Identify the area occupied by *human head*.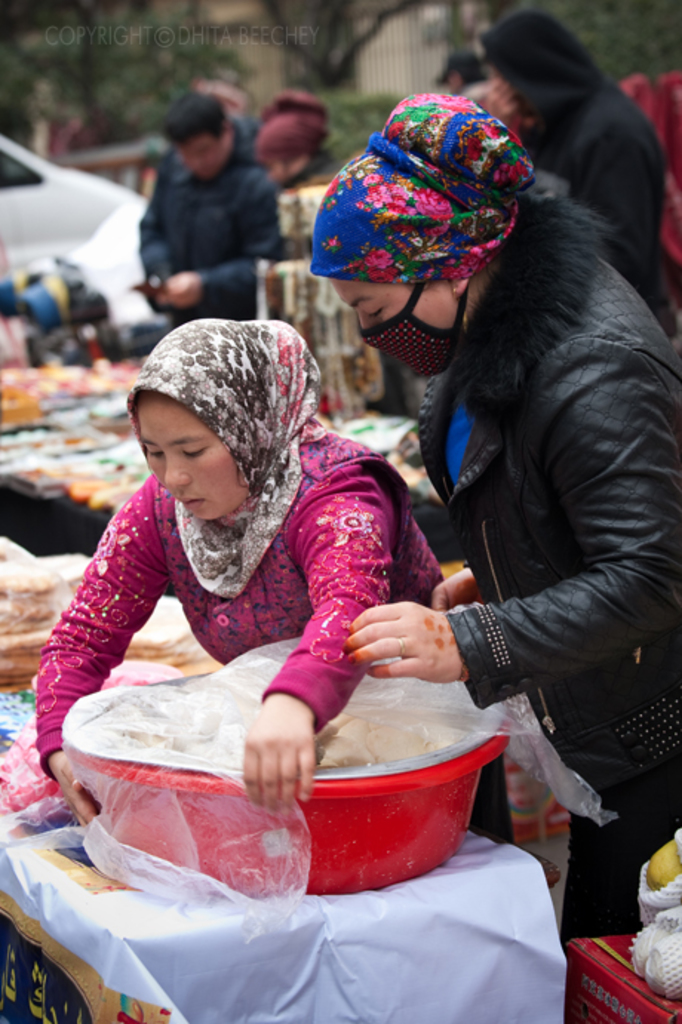
Area: BBox(302, 87, 543, 387).
